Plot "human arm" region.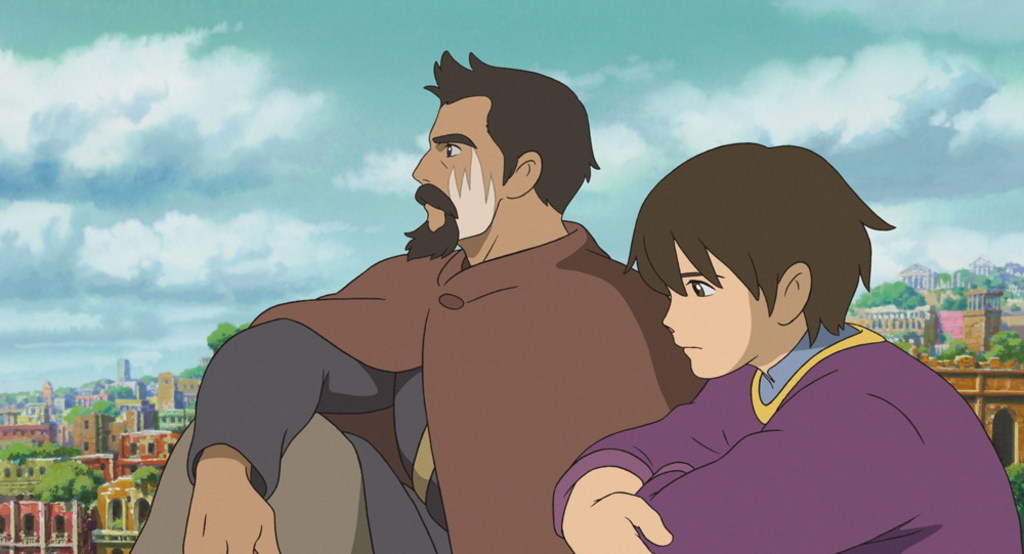
Plotted at left=628, top=374, right=935, bottom=553.
